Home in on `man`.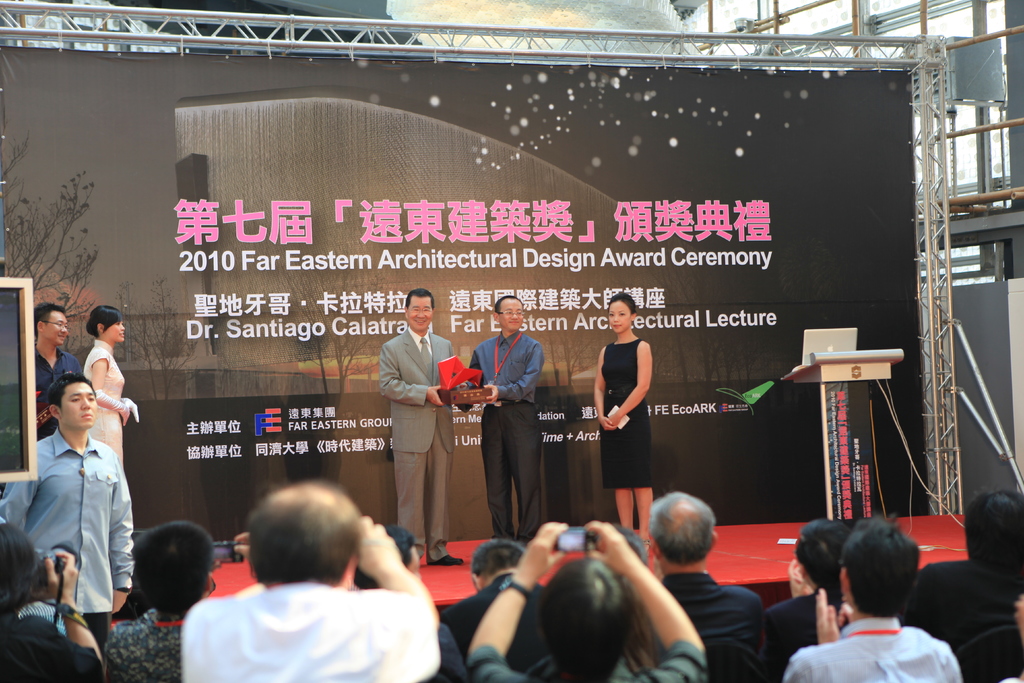
Homed in at box(765, 517, 856, 677).
